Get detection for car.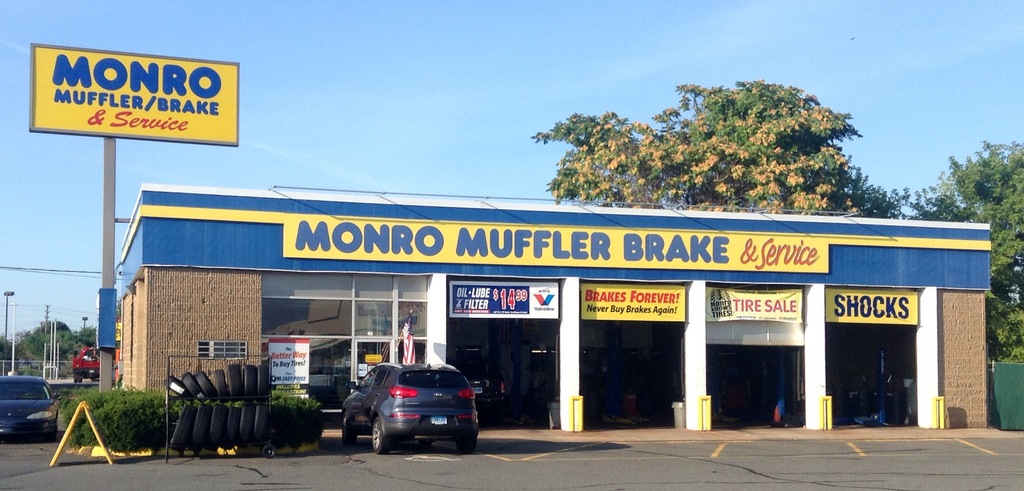
Detection: (left=0, top=371, right=61, bottom=443).
